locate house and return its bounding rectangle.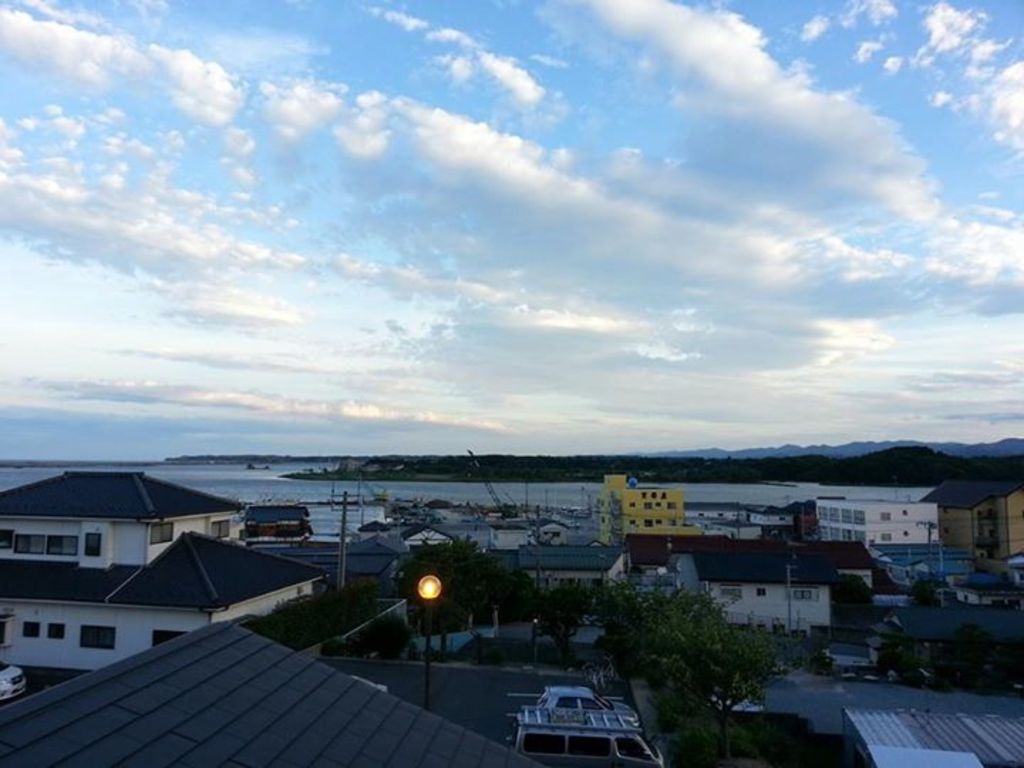
bbox(929, 485, 1023, 565).
